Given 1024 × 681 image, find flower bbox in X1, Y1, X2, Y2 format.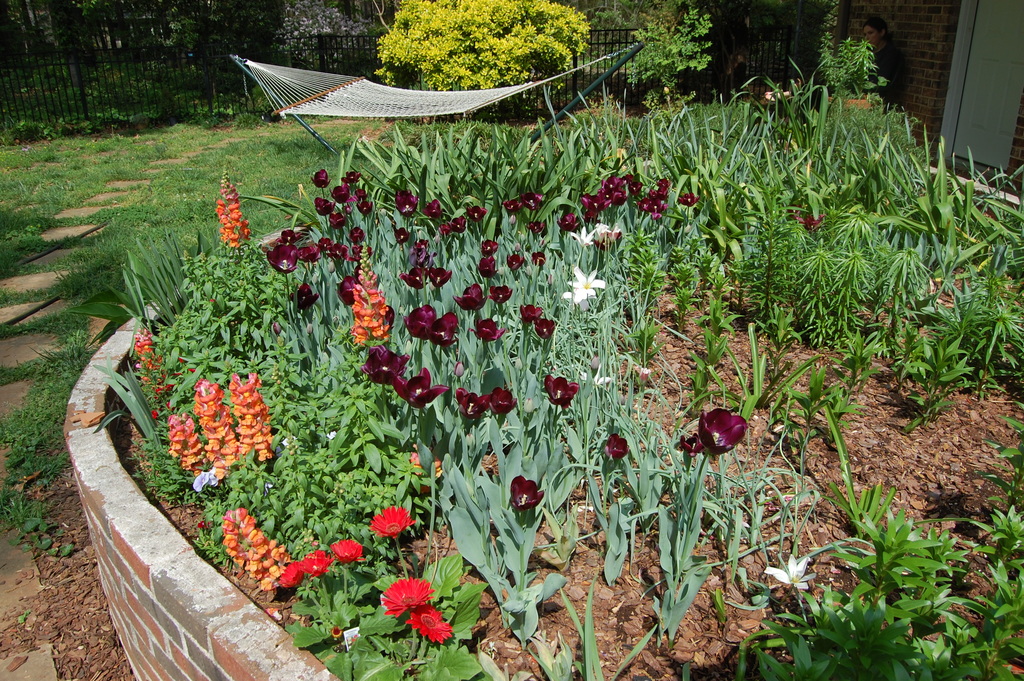
508, 254, 526, 274.
